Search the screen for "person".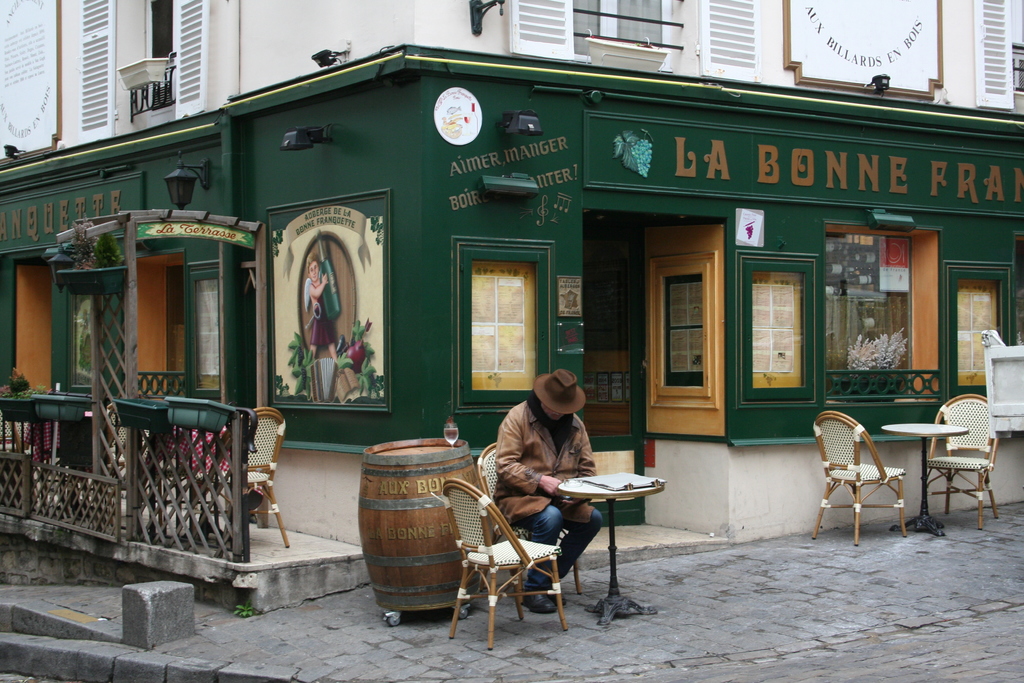
Found at crop(306, 256, 343, 365).
